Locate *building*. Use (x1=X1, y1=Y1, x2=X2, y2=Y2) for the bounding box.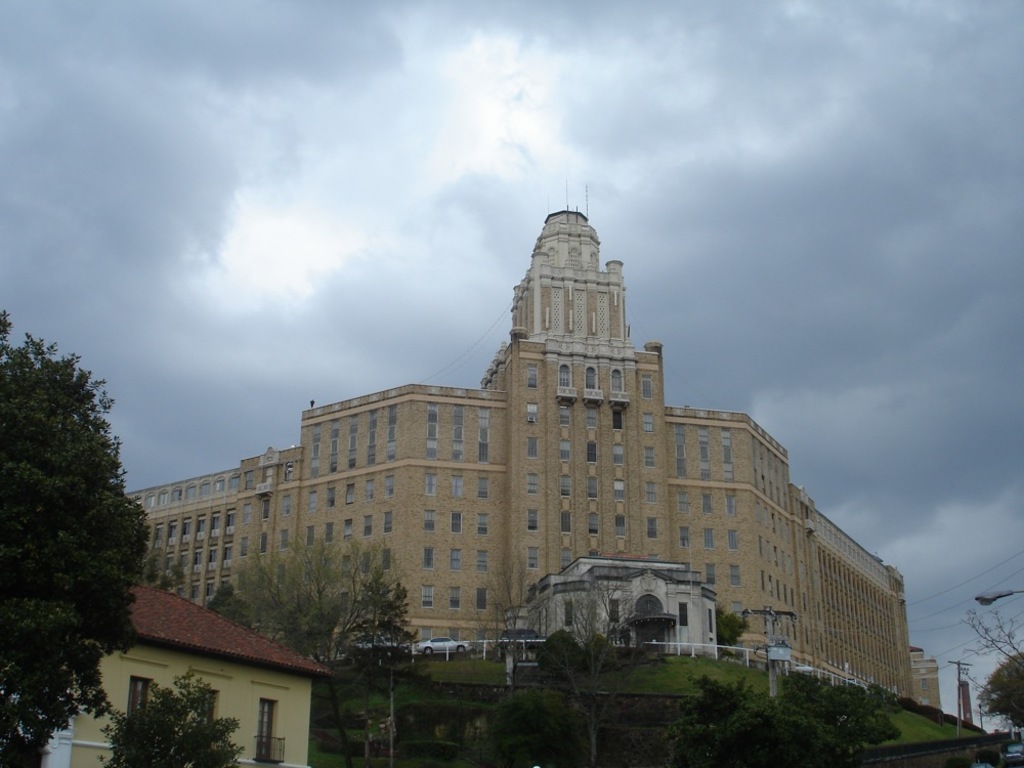
(x1=909, y1=644, x2=939, y2=711).
